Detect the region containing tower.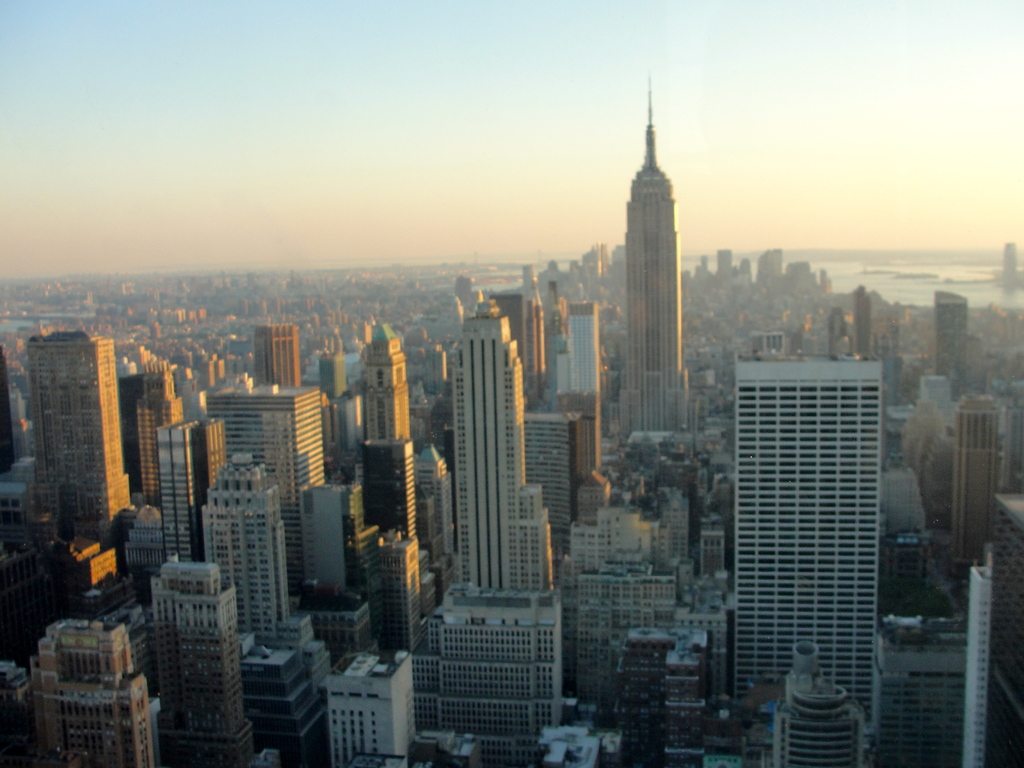
256, 326, 301, 385.
